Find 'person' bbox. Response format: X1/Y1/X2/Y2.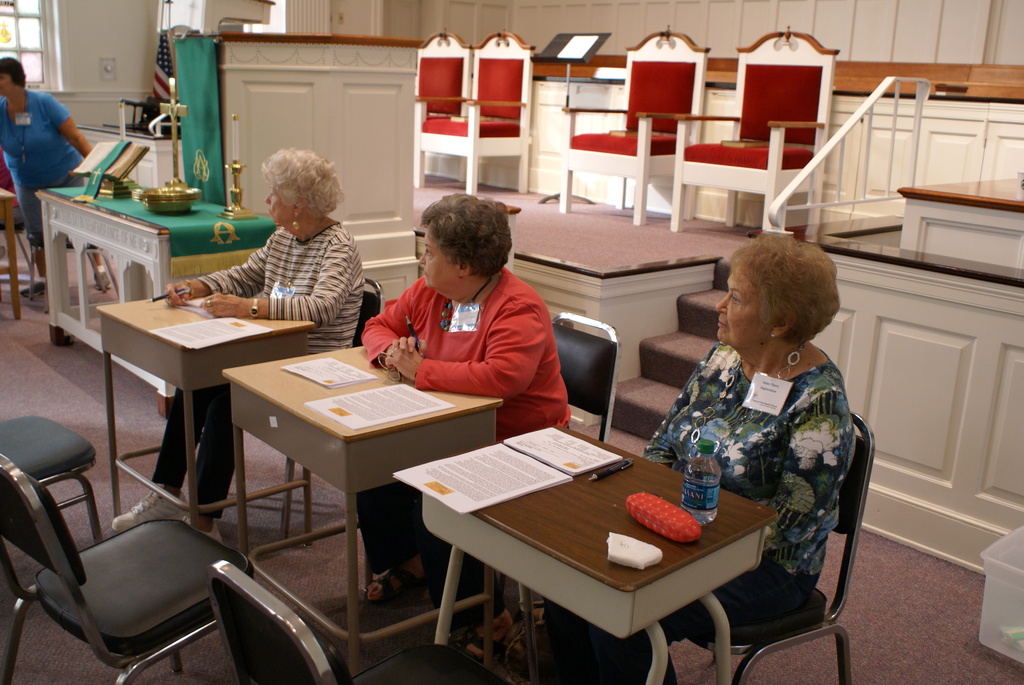
540/226/855/684.
